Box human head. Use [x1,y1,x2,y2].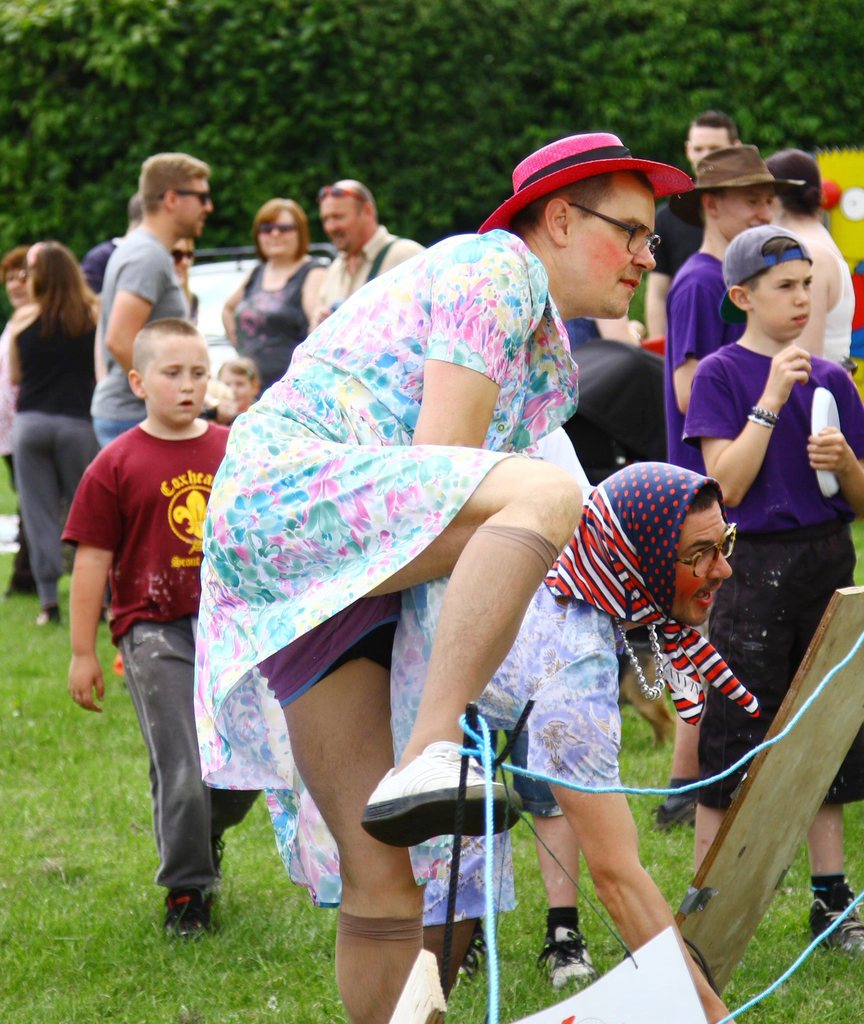
[501,116,701,307].
